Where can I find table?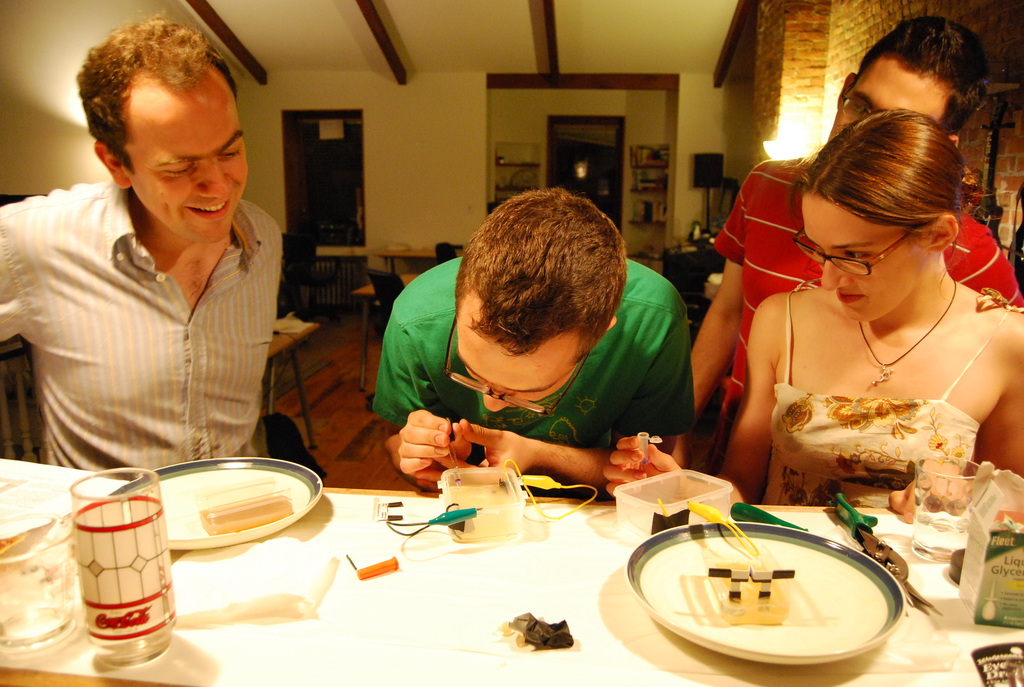
You can find it at 353:267:423:388.
